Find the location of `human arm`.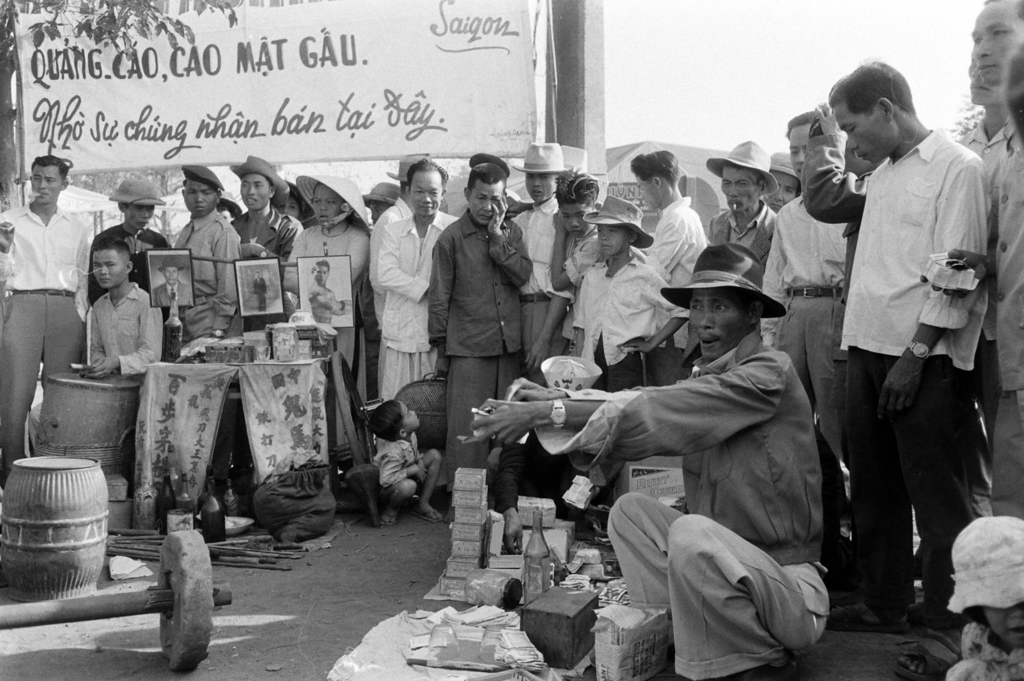
Location: bbox=(0, 202, 22, 283).
